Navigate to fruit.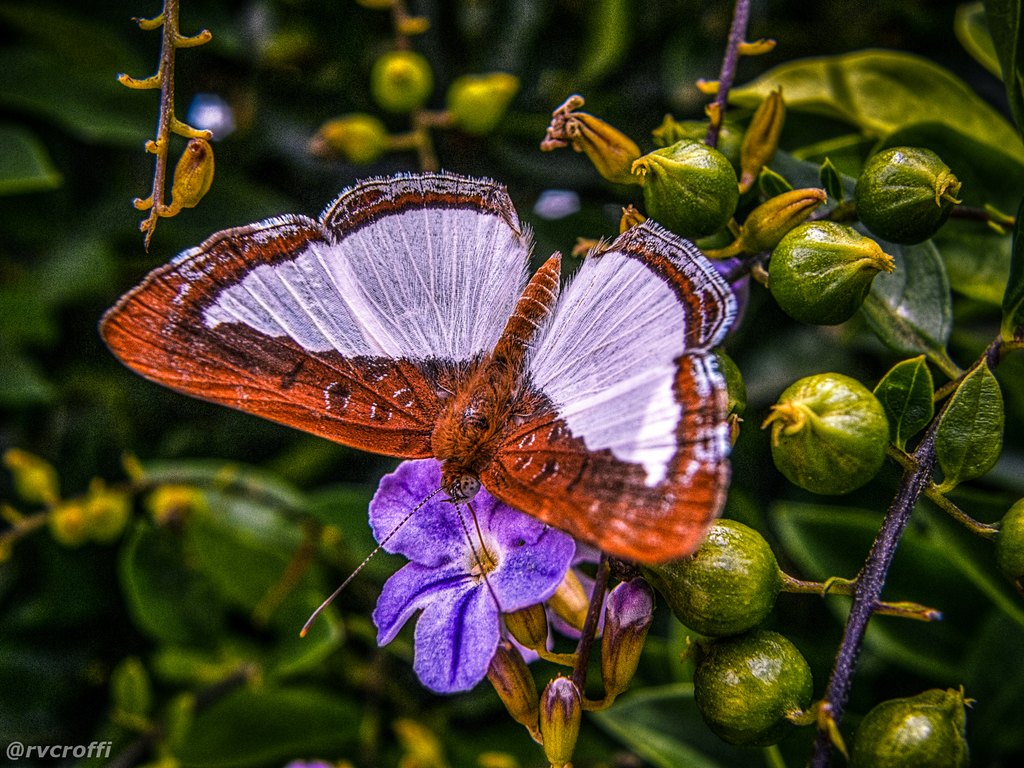
Navigation target: (left=1001, top=495, right=1023, bottom=563).
